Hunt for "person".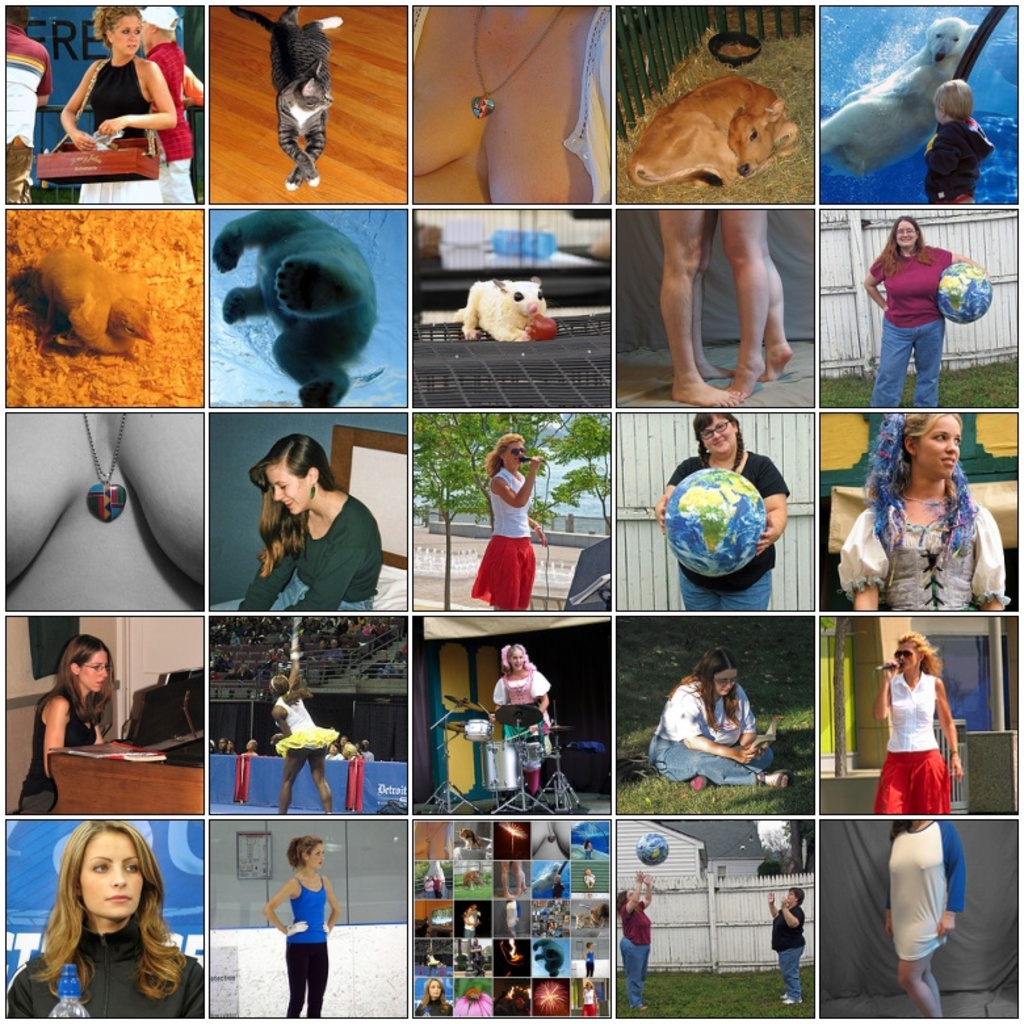
Hunted down at x1=873, y1=633, x2=966, y2=819.
